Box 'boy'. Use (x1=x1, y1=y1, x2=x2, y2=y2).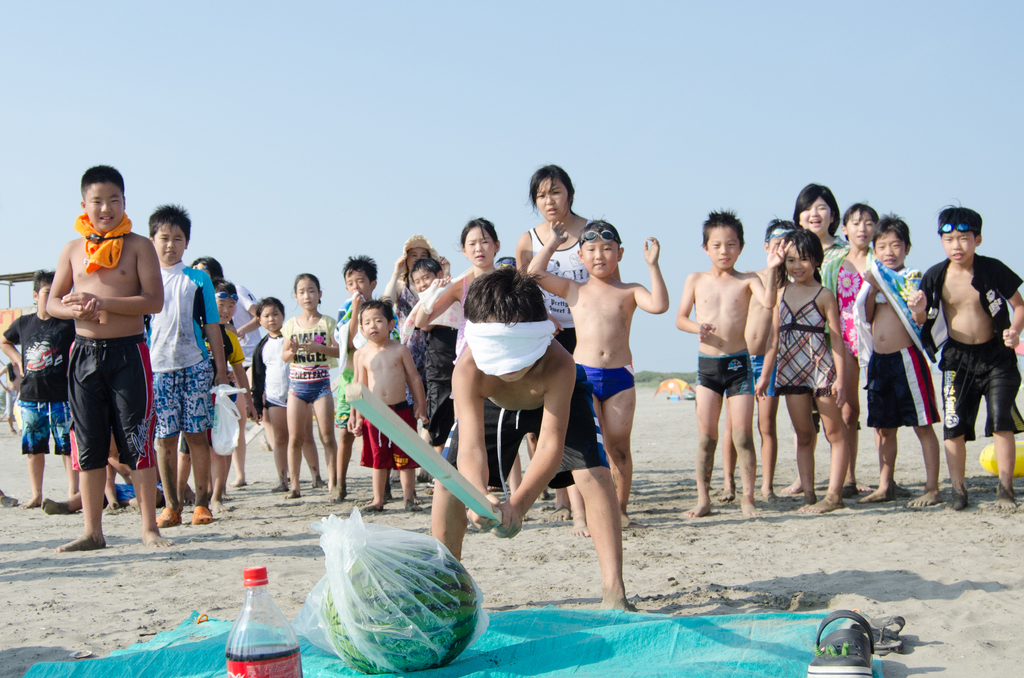
(x1=524, y1=219, x2=668, y2=537).
